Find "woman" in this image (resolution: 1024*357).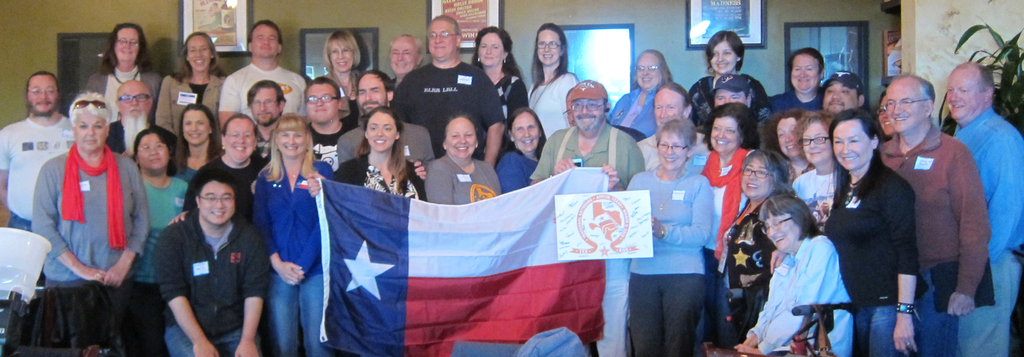
bbox=(521, 24, 579, 142).
